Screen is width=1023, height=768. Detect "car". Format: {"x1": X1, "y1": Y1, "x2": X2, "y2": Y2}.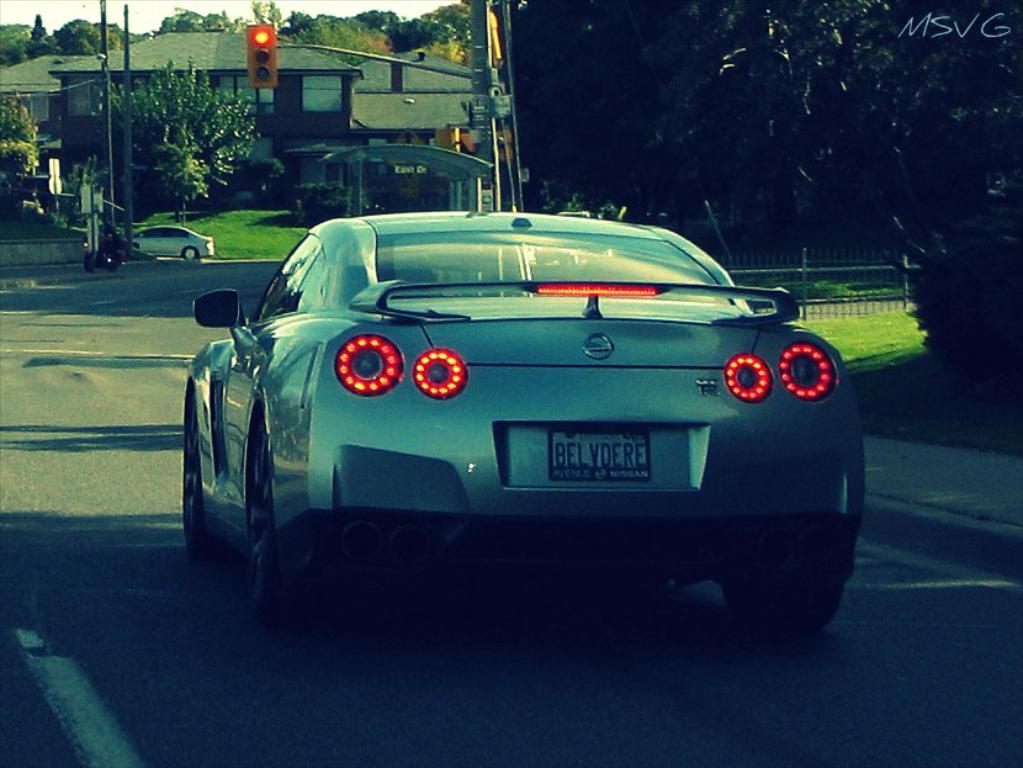
{"x1": 129, "y1": 219, "x2": 218, "y2": 259}.
